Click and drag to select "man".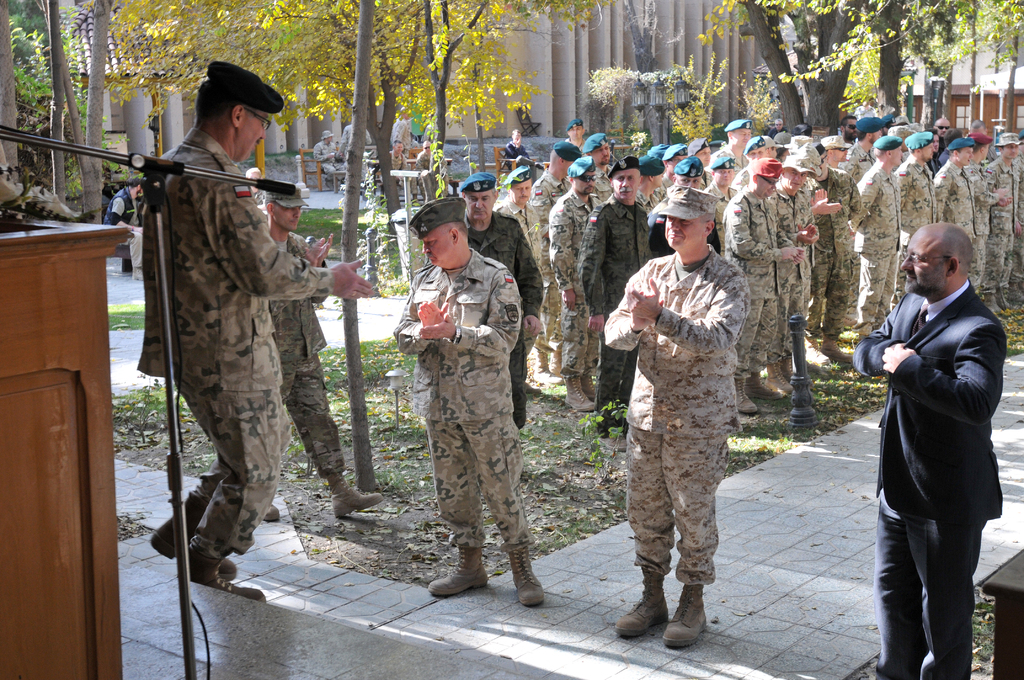
Selection: (x1=490, y1=166, x2=547, y2=348).
